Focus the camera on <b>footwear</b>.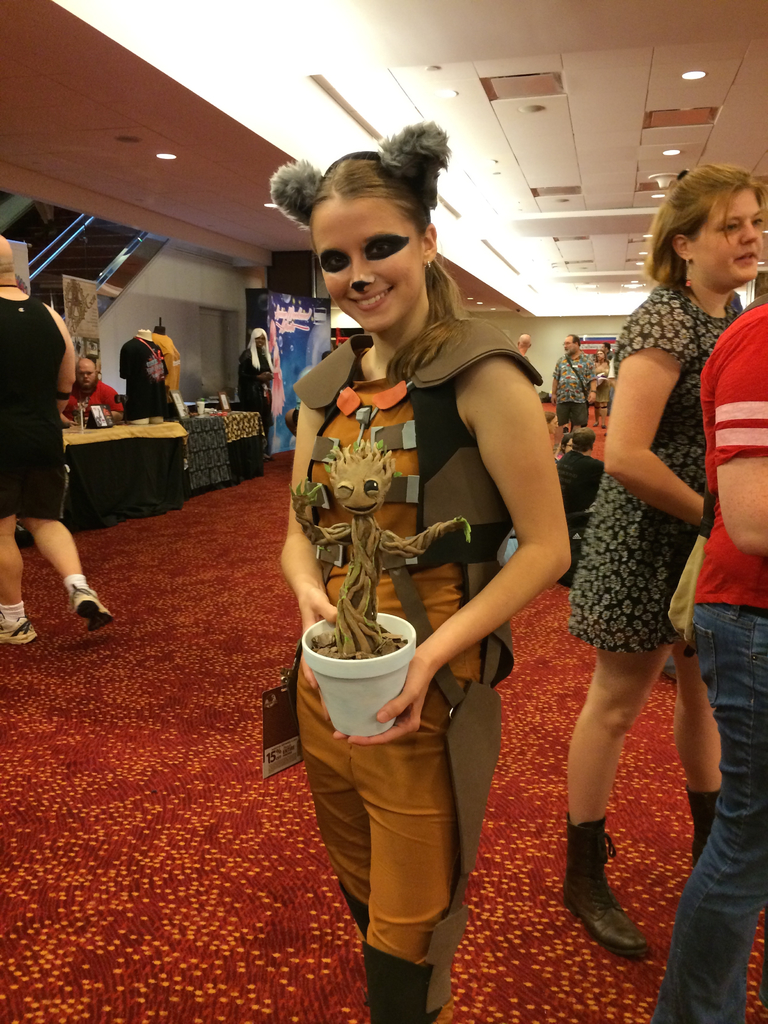
Focus region: 563,818,661,960.
